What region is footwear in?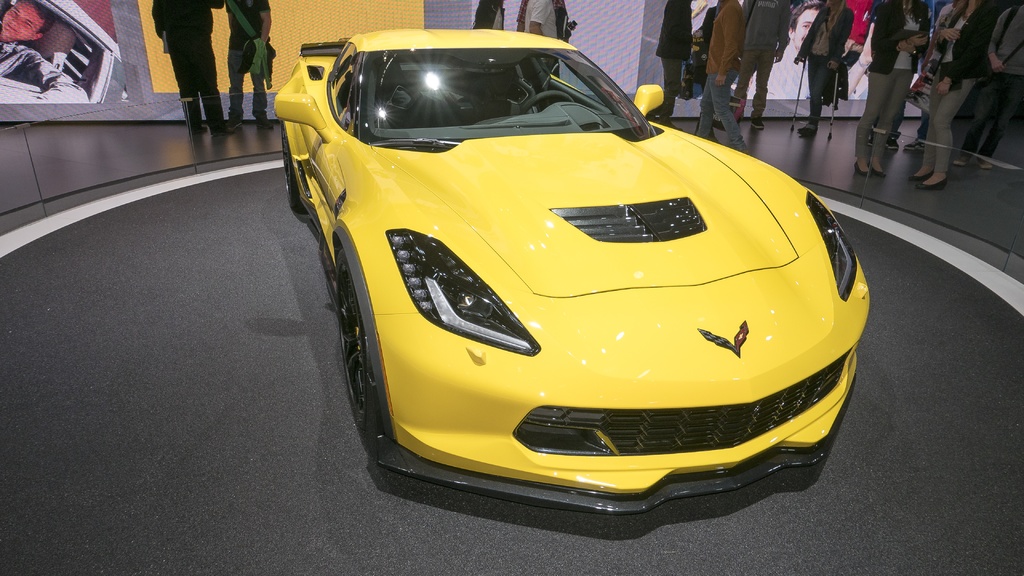
{"x1": 852, "y1": 160, "x2": 868, "y2": 179}.
